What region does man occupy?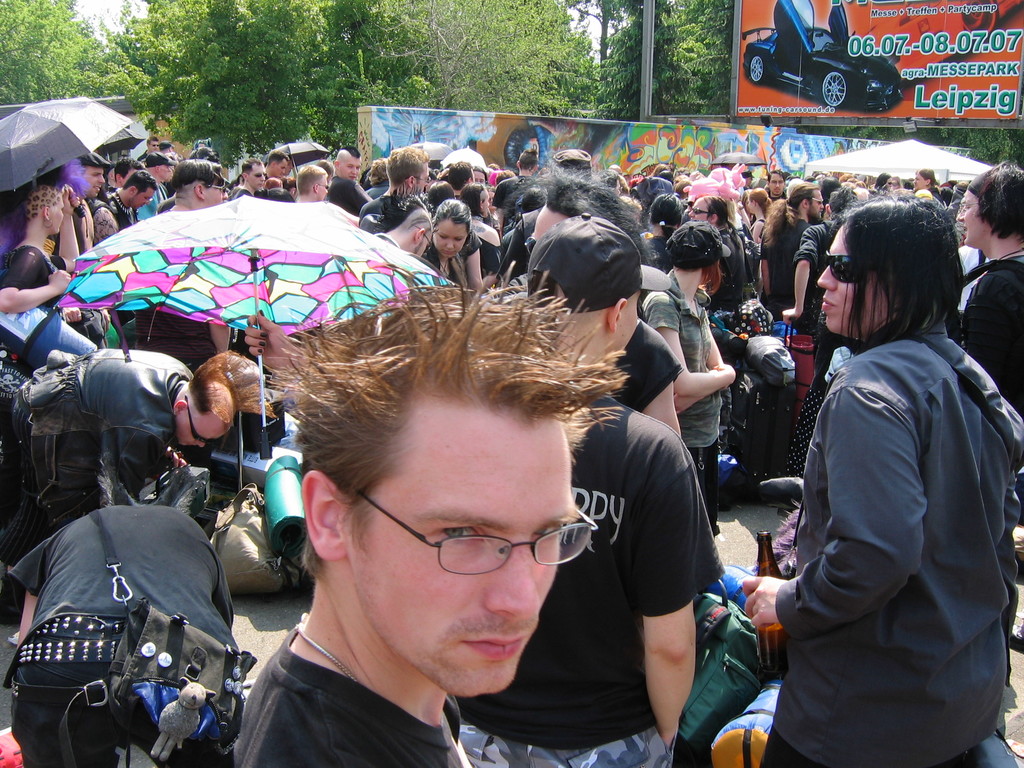
select_region(452, 214, 726, 767).
